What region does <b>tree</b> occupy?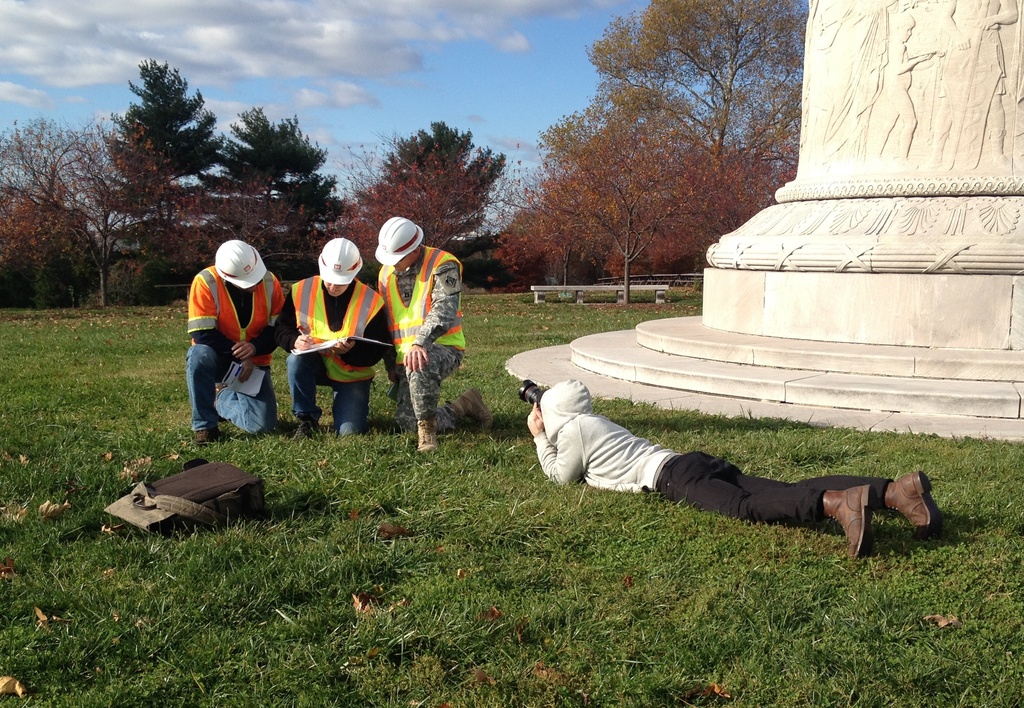
(left=329, top=128, right=486, bottom=308).
